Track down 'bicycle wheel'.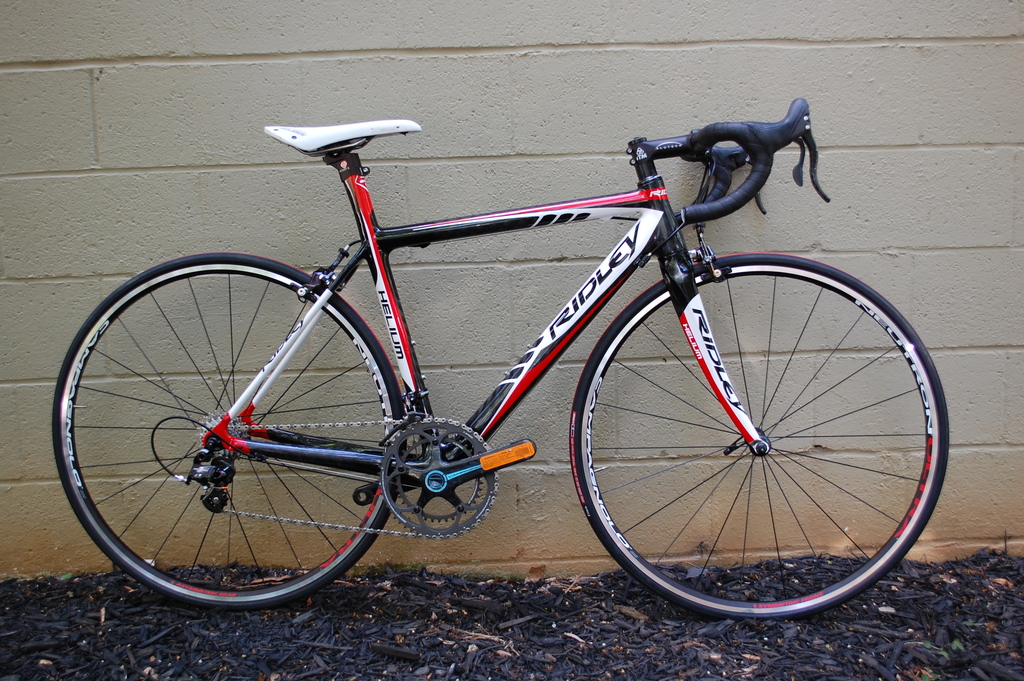
Tracked to <box>52,258,410,609</box>.
